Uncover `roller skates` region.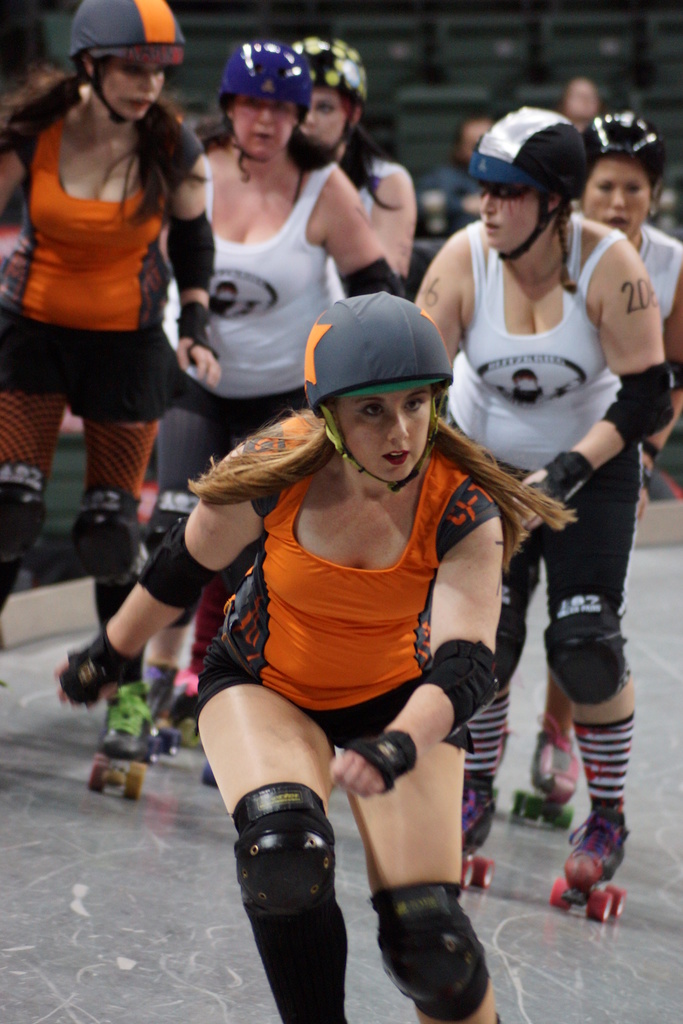
Uncovered: {"x1": 144, "y1": 668, "x2": 181, "y2": 757}.
